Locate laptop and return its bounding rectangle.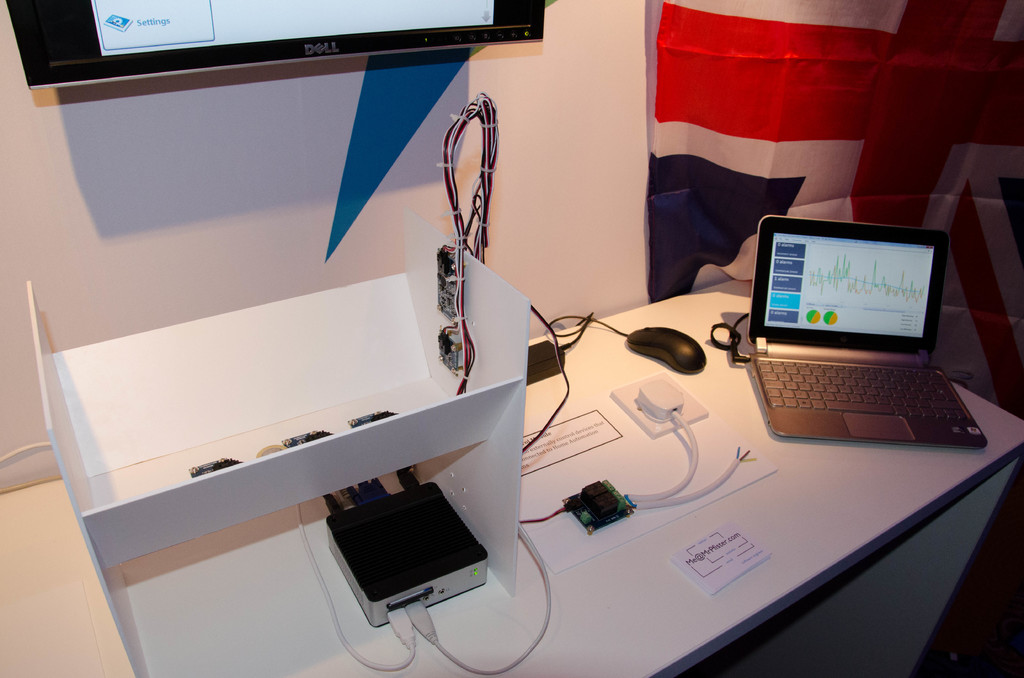
locate(742, 215, 989, 457).
